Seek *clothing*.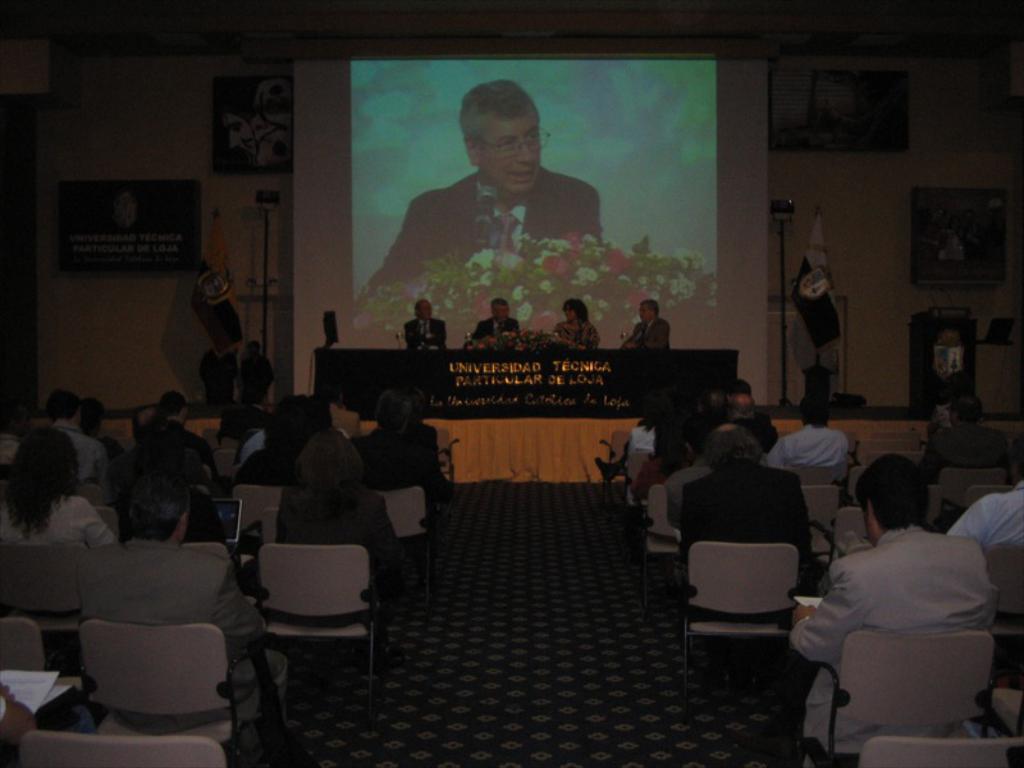
box(168, 419, 216, 479).
